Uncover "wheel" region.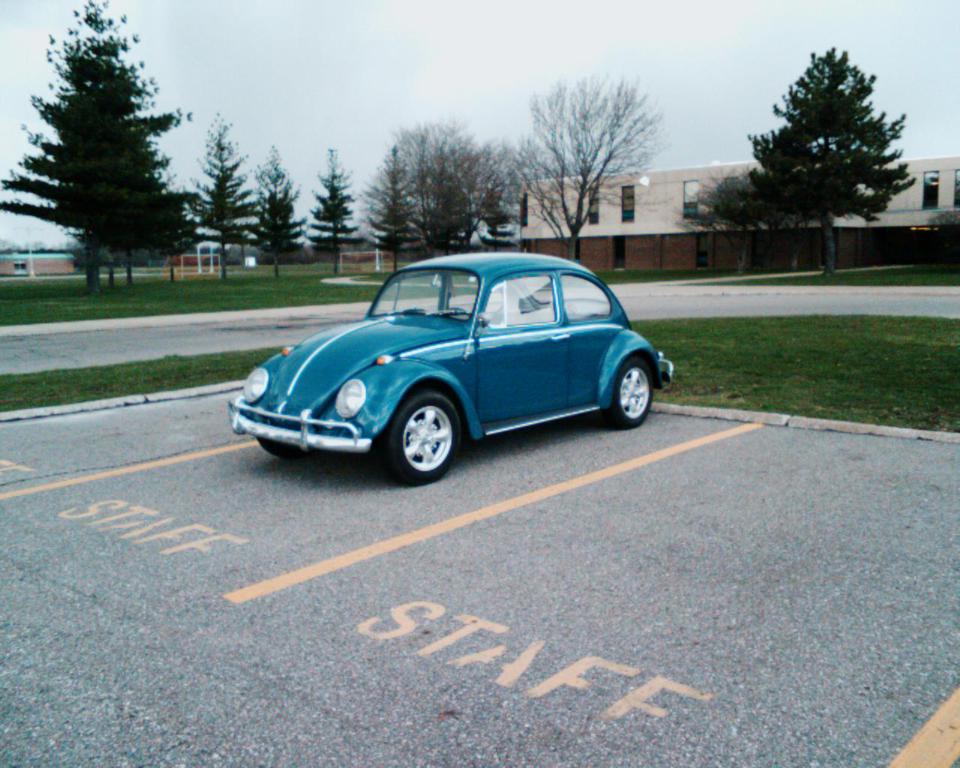
Uncovered: box=[596, 357, 654, 429].
